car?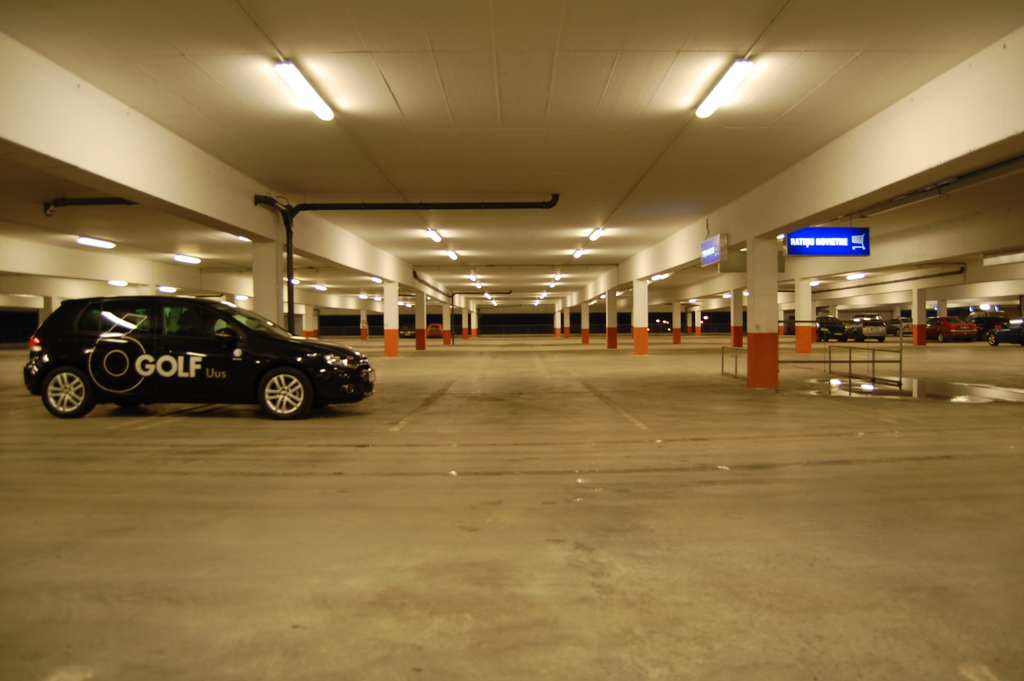
BBox(970, 316, 1009, 339)
